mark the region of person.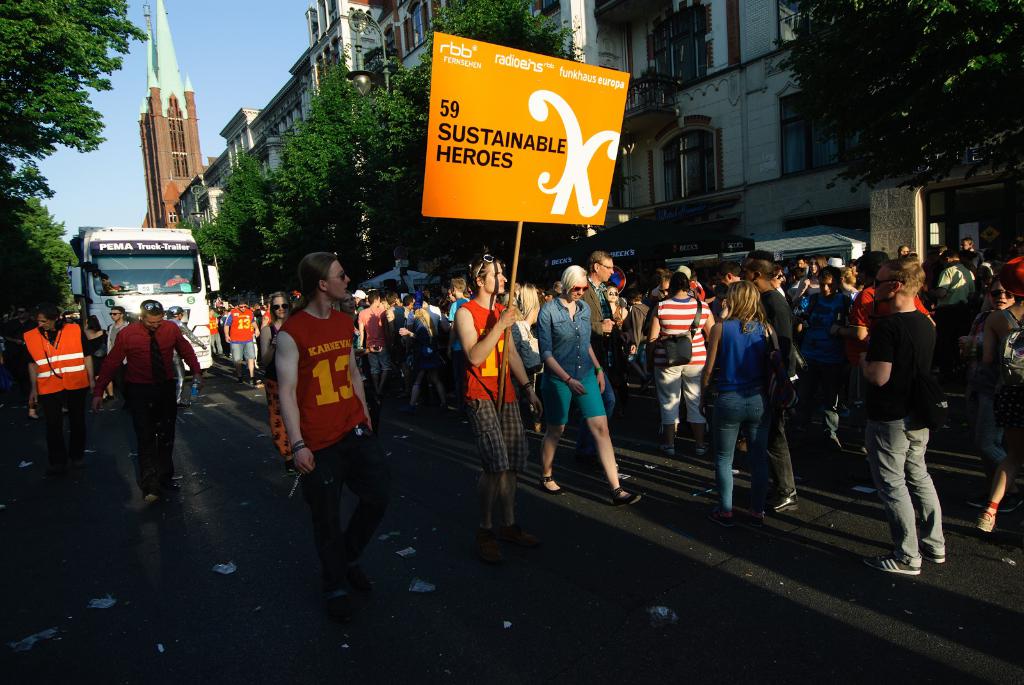
Region: 355/290/402/397.
